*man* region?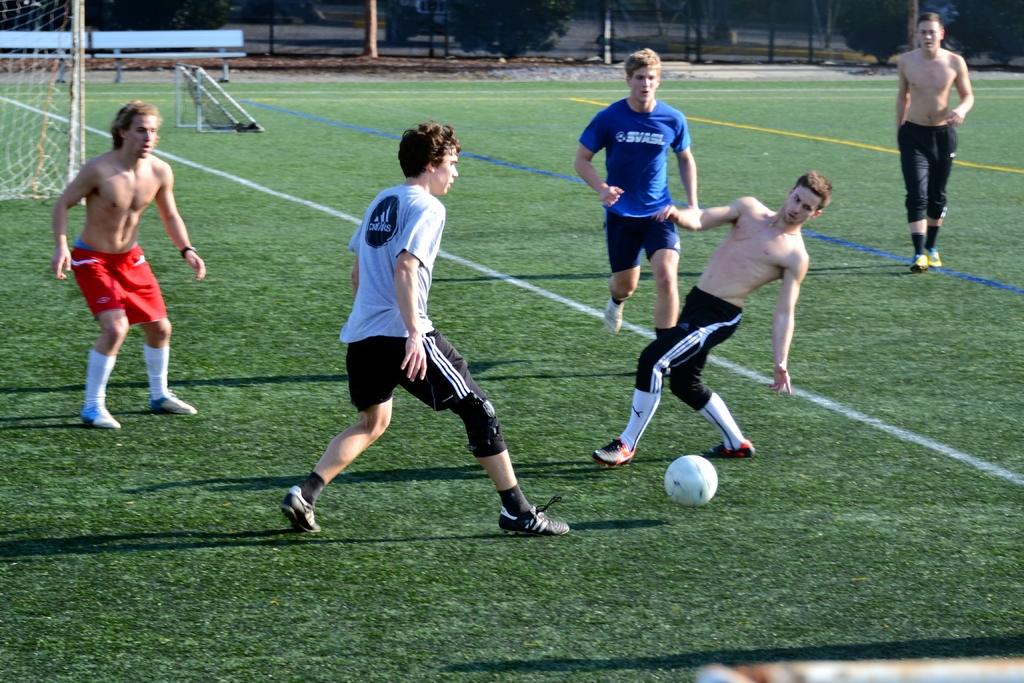
box(53, 103, 196, 445)
